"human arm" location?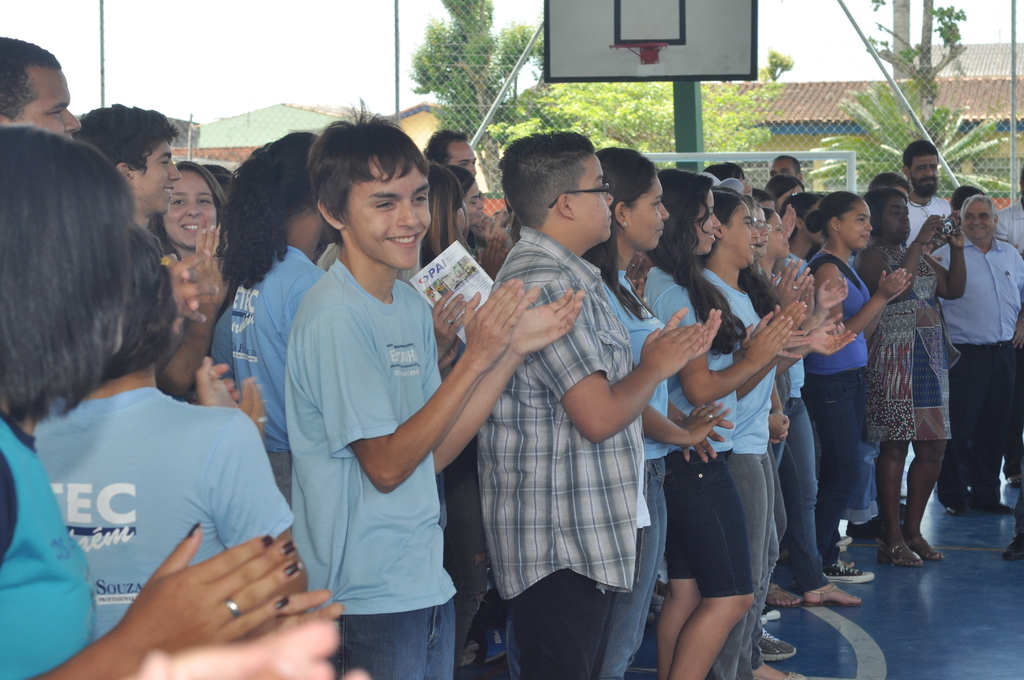
{"x1": 427, "y1": 286, "x2": 467, "y2": 364}
